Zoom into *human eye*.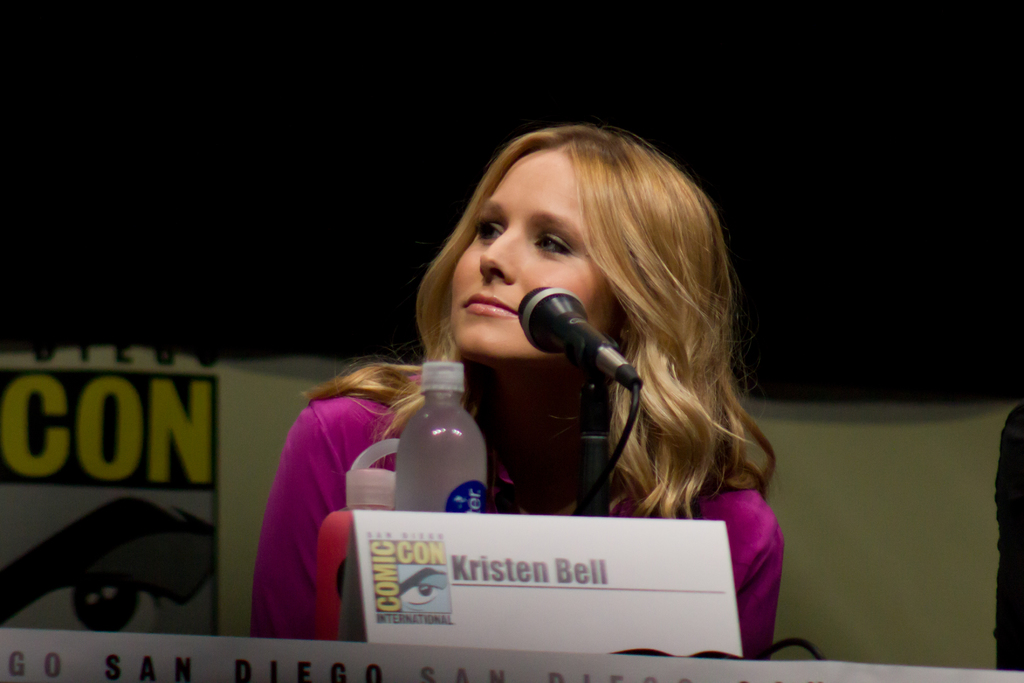
Zoom target: {"x1": 0, "y1": 543, "x2": 168, "y2": 632}.
